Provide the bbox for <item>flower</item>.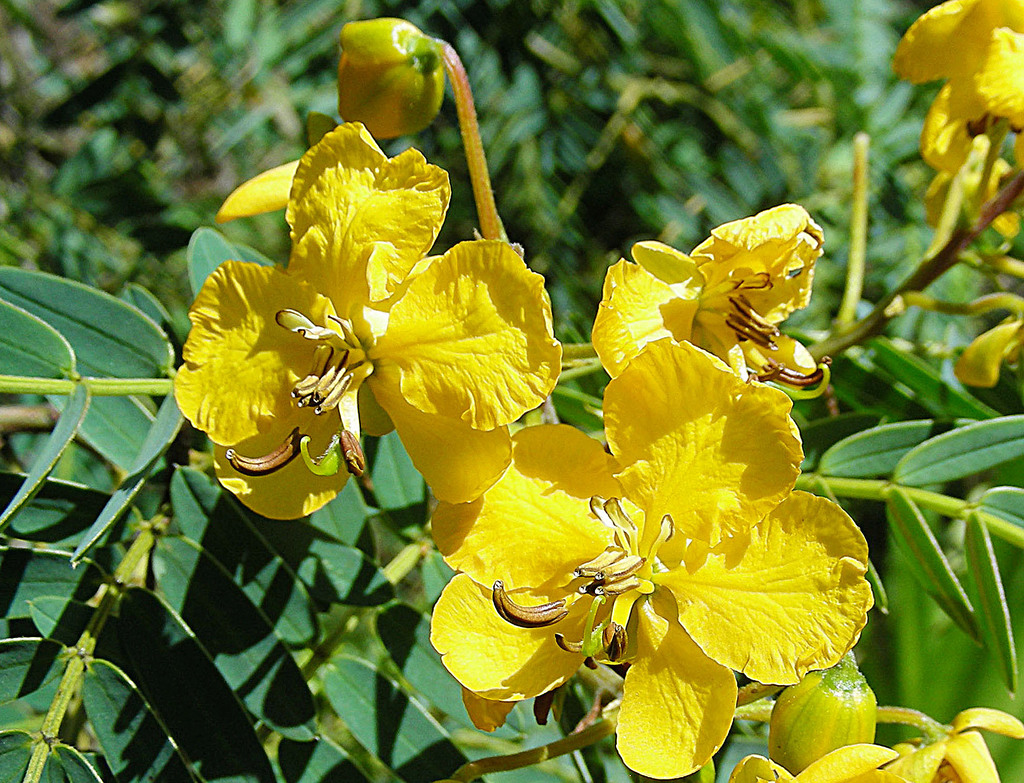
<region>929, 136, 1023, 249</region>.
